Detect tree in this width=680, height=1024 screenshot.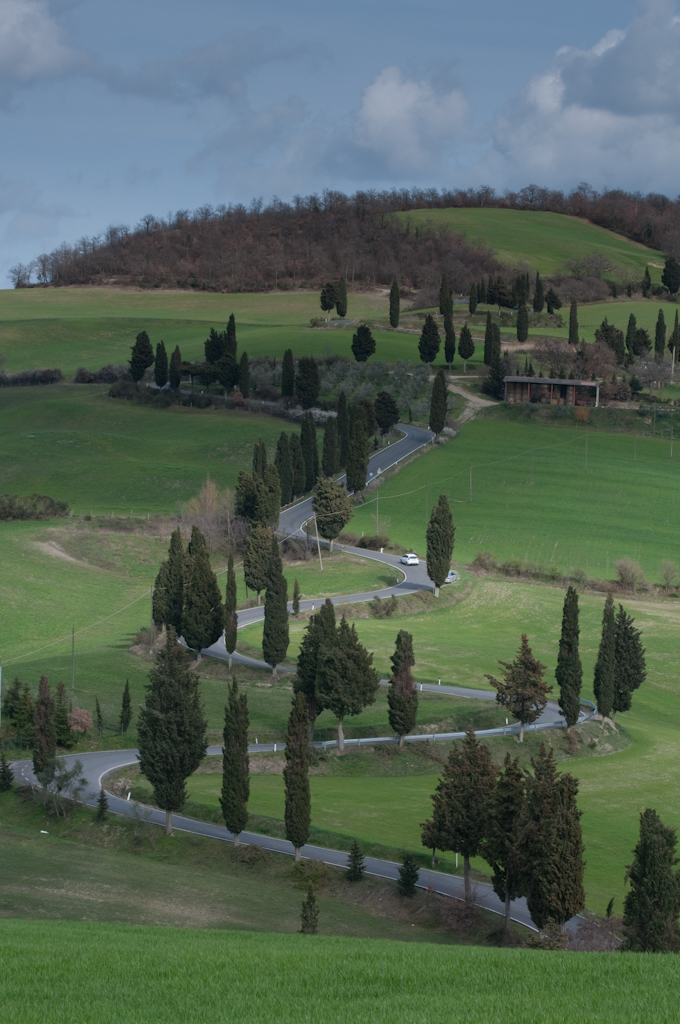
Detection: <box>201,313,238,403</box>.
